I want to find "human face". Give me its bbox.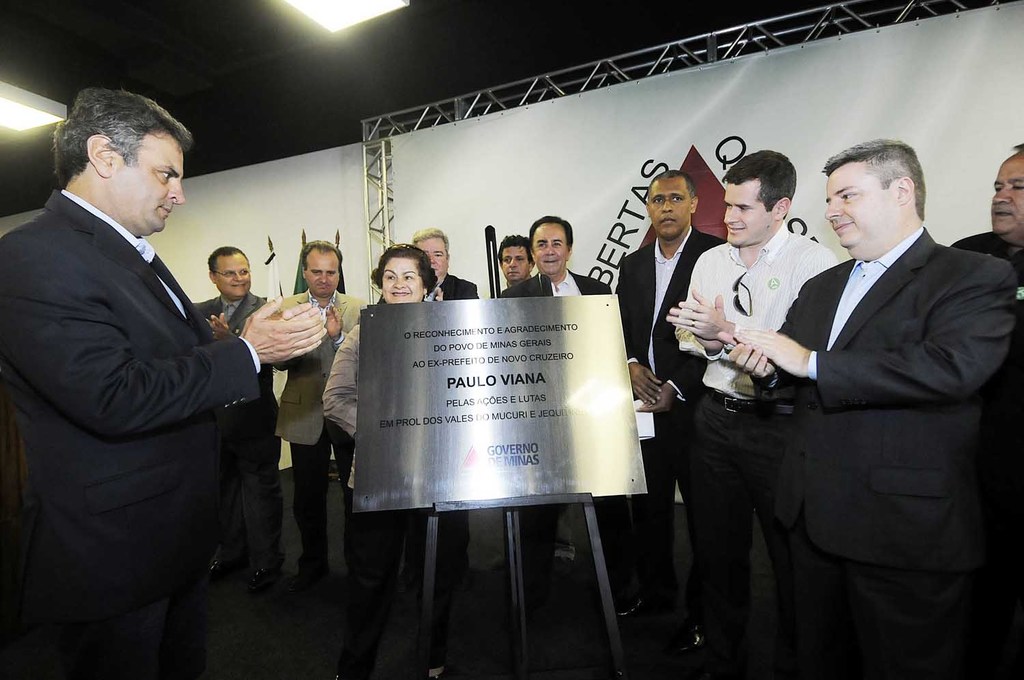
l=725, t=177, r=782, b=247.
